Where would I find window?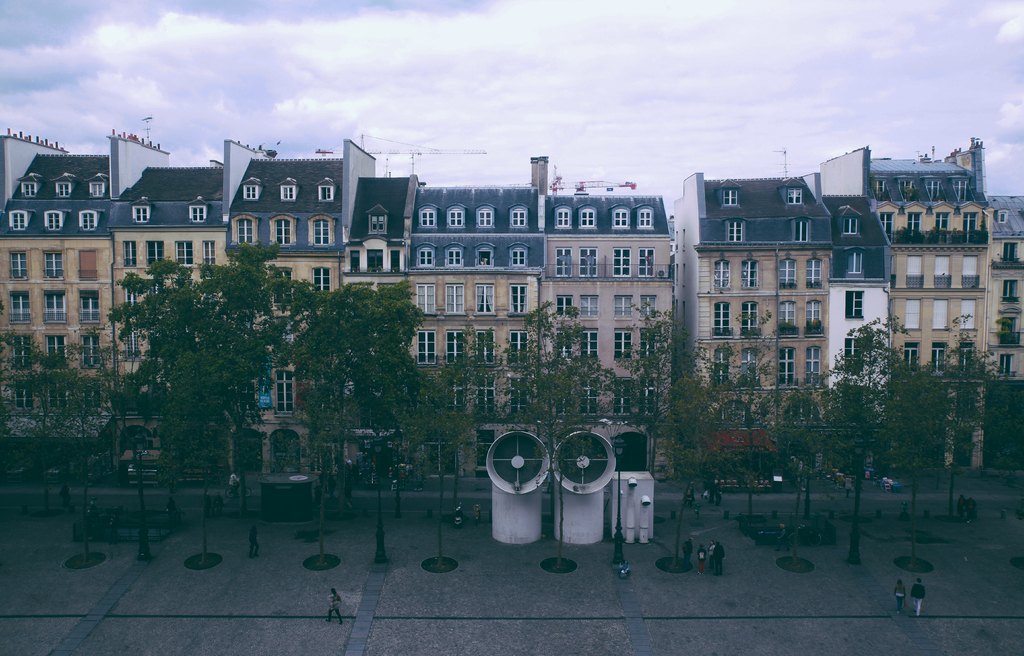
At bbox=(23, 180, 36, 193).
